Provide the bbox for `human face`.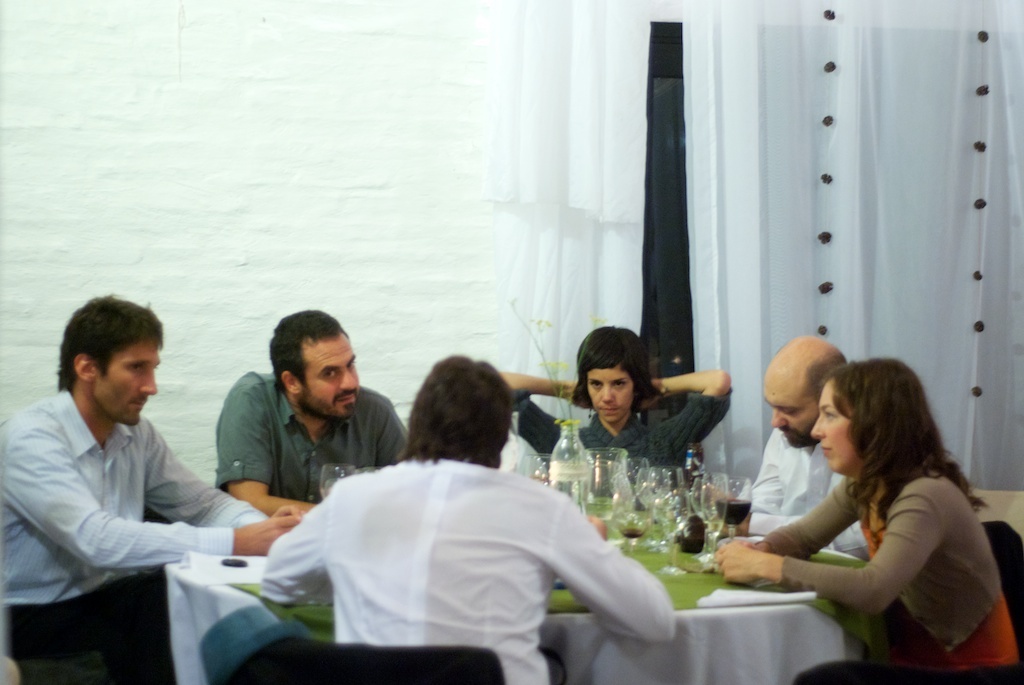
Rect(769, 377, 819, 447).
